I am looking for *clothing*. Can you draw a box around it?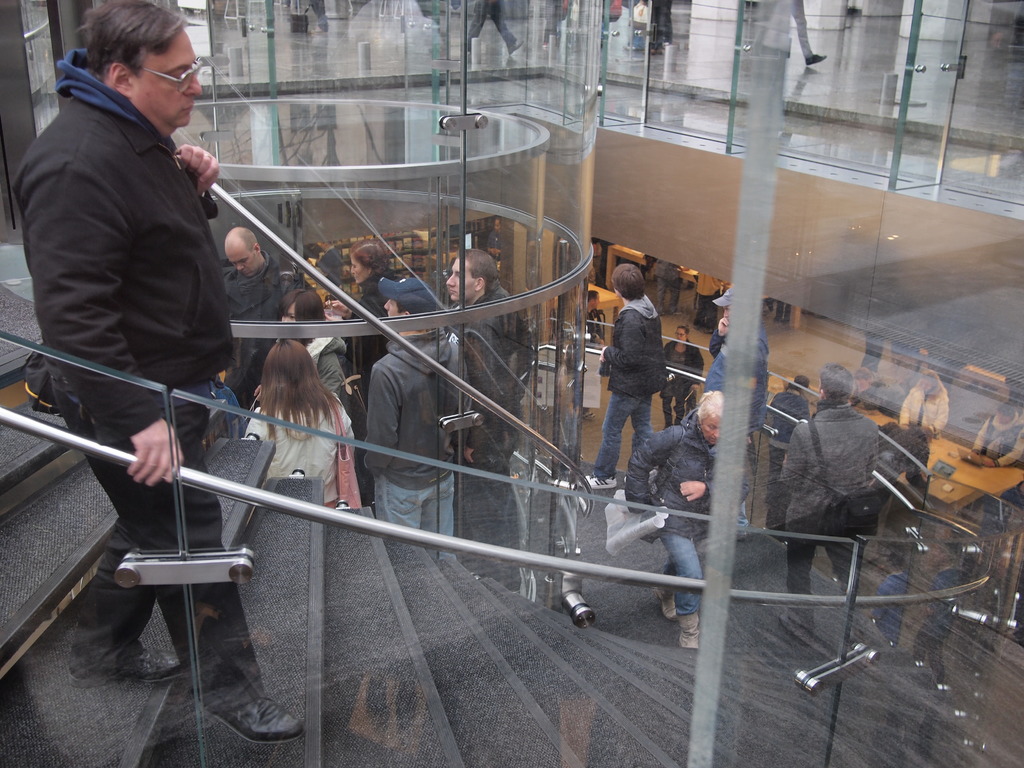
Sure, the bounding box is {"left": 29, "top": 0, "right": 257, "bottom": 531}.
